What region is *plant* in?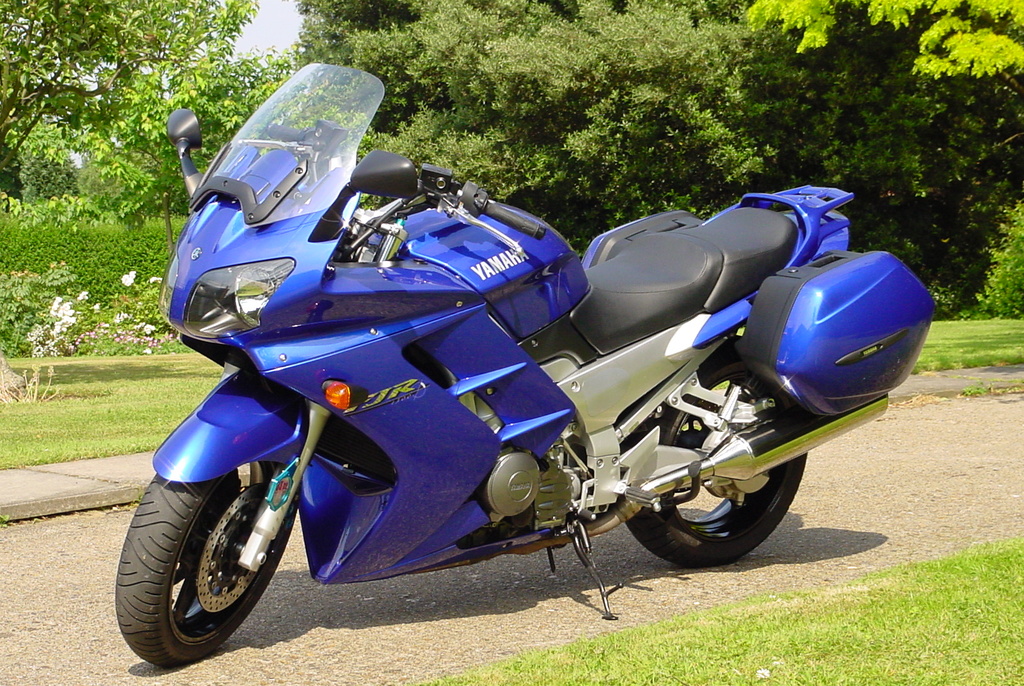
crop(0, 512, 9, 529).
